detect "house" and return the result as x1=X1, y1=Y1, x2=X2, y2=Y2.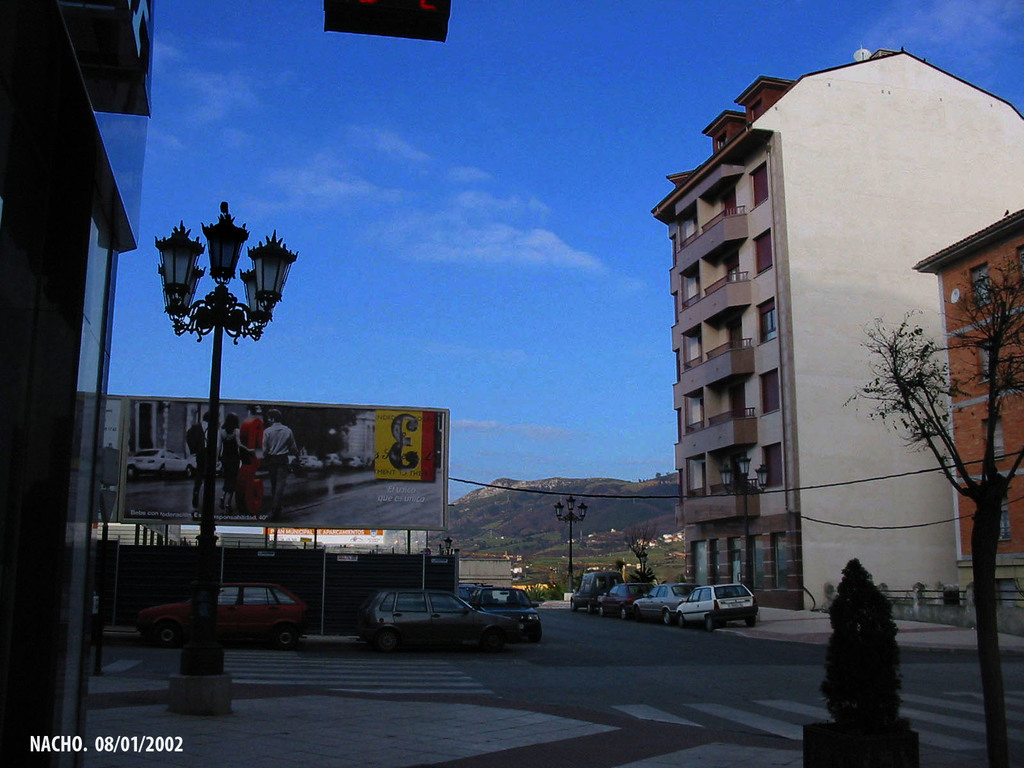
x1=650, y1=42, x2=1023, y2=606.
